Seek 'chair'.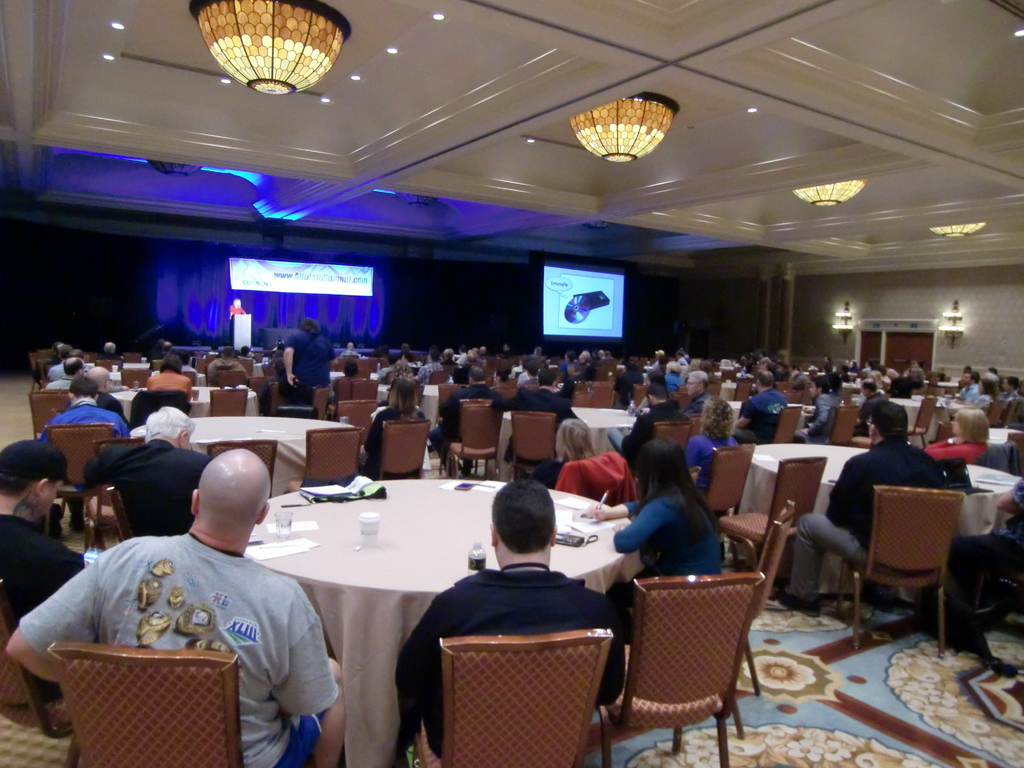
<region>831, 490, 963, 653</region>.
